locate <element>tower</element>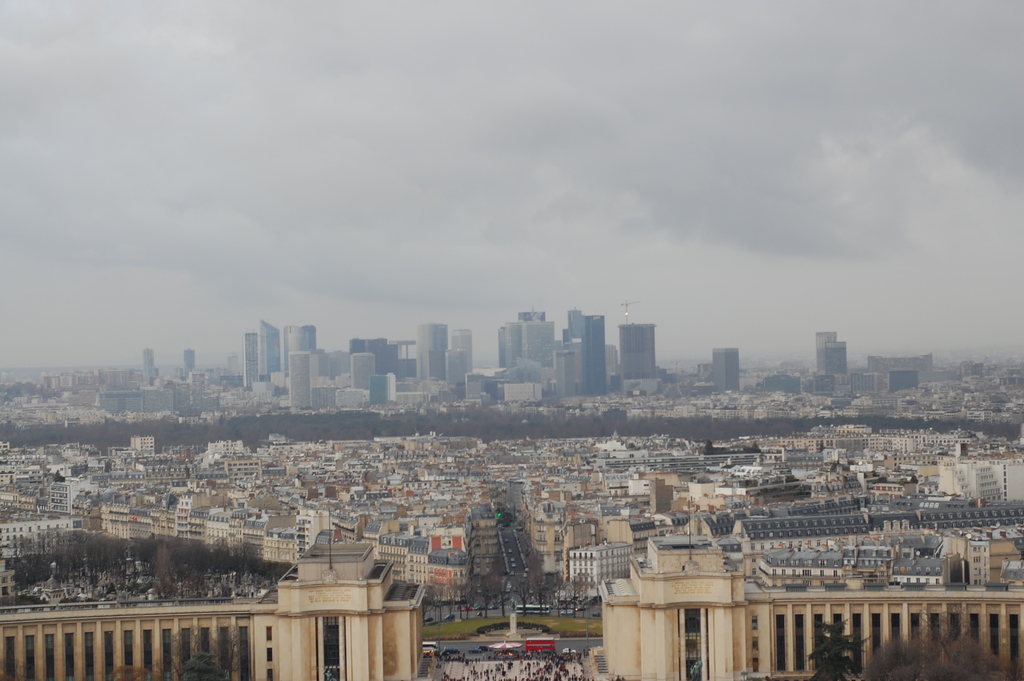
left=259, top=326, right=281, bottom=382
